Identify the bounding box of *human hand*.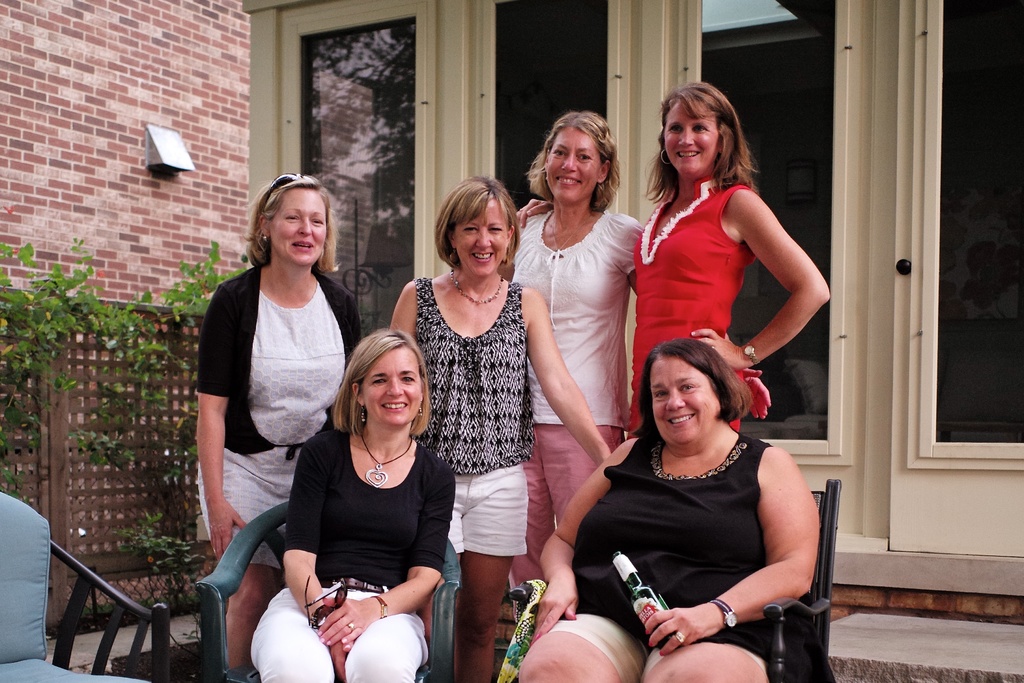
box=[647, 594, 742, 663].
